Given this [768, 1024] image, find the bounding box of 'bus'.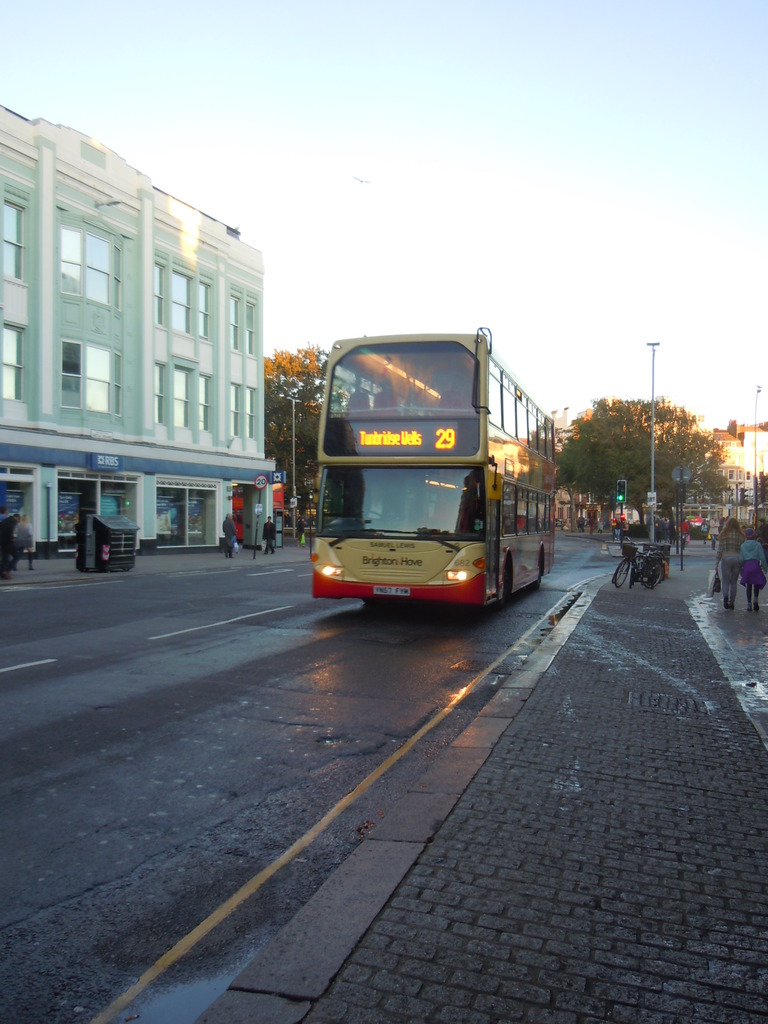
310:324:557:613.
